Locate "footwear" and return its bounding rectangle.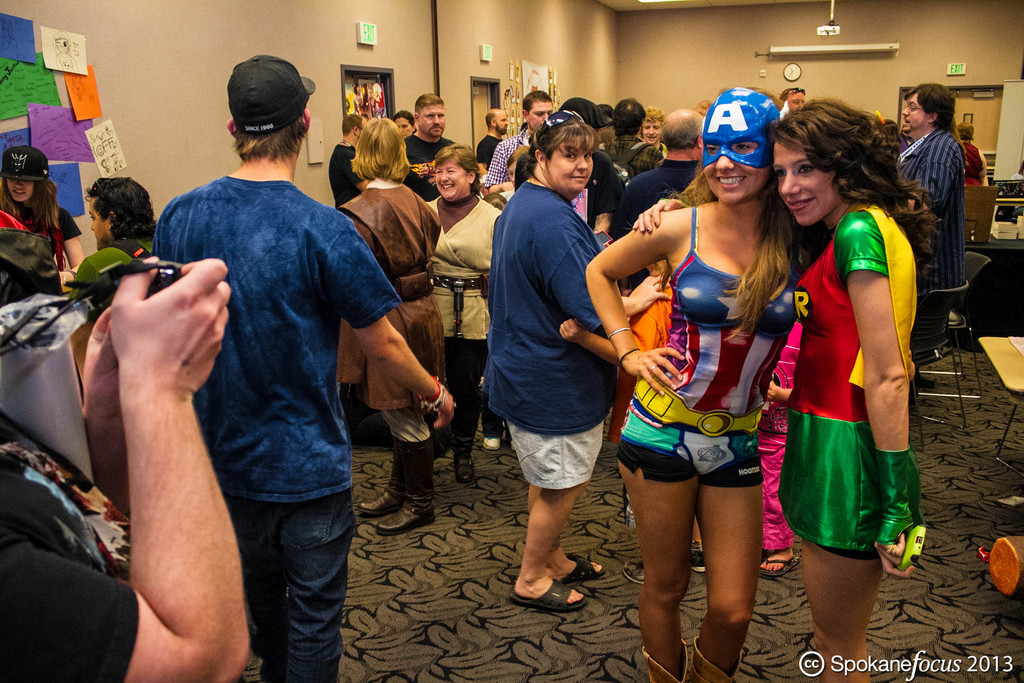
(683, 544, 705, 574).
